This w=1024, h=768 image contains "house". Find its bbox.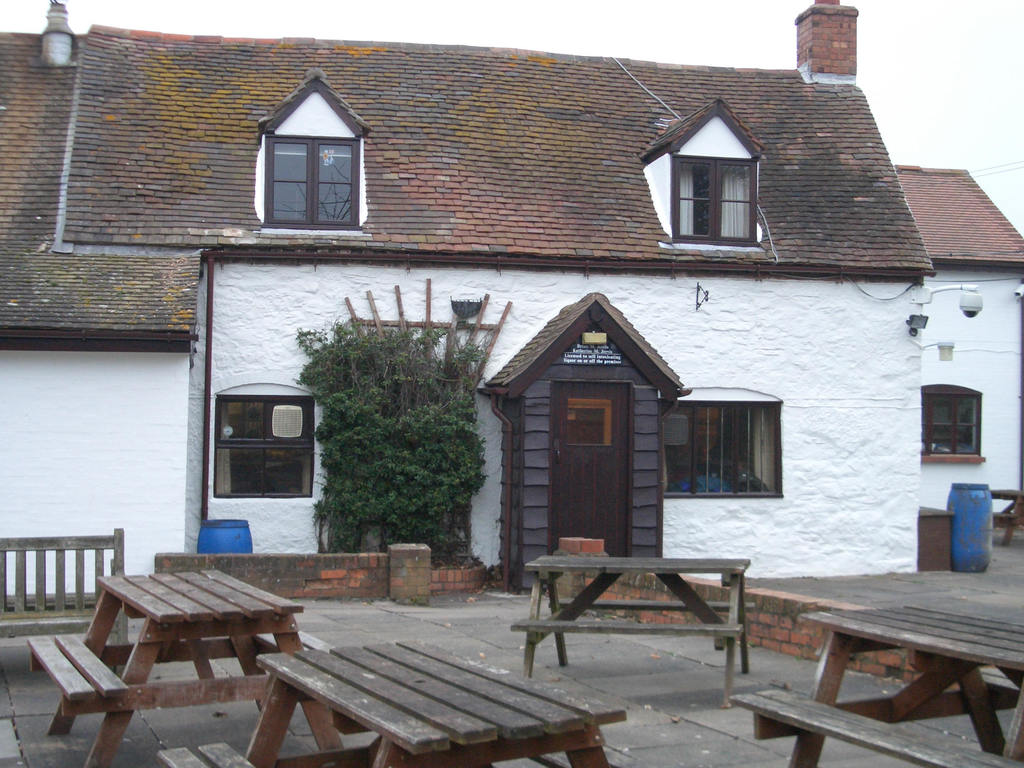
pyautogui.locateOnScreen(890, 156, 1023, 570).
